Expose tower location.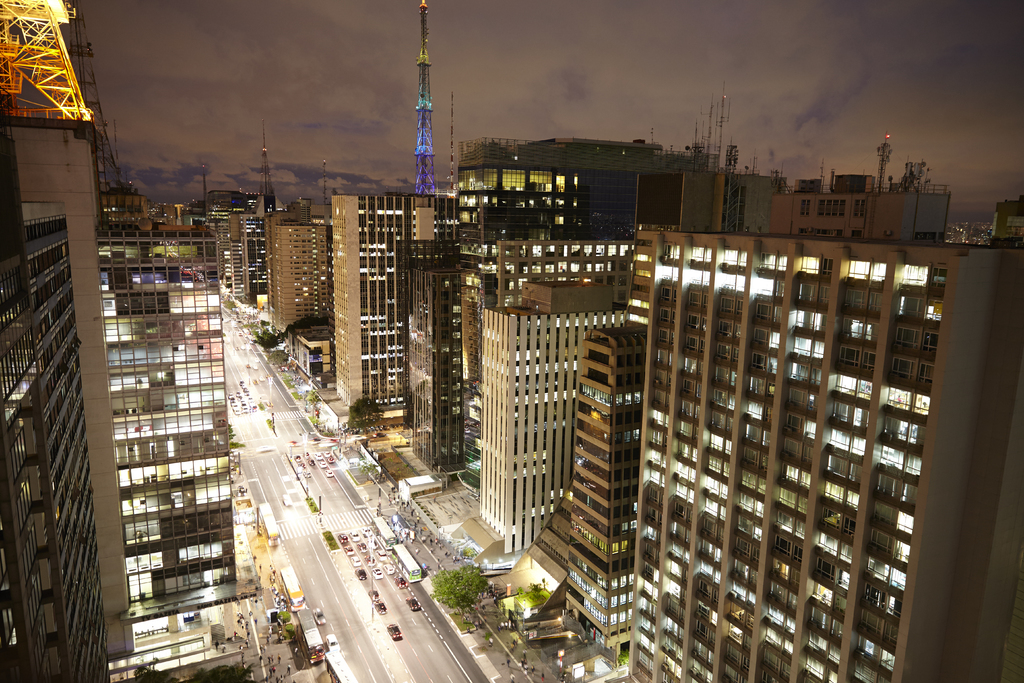
Exposed at (413, 0, 440, 191).
